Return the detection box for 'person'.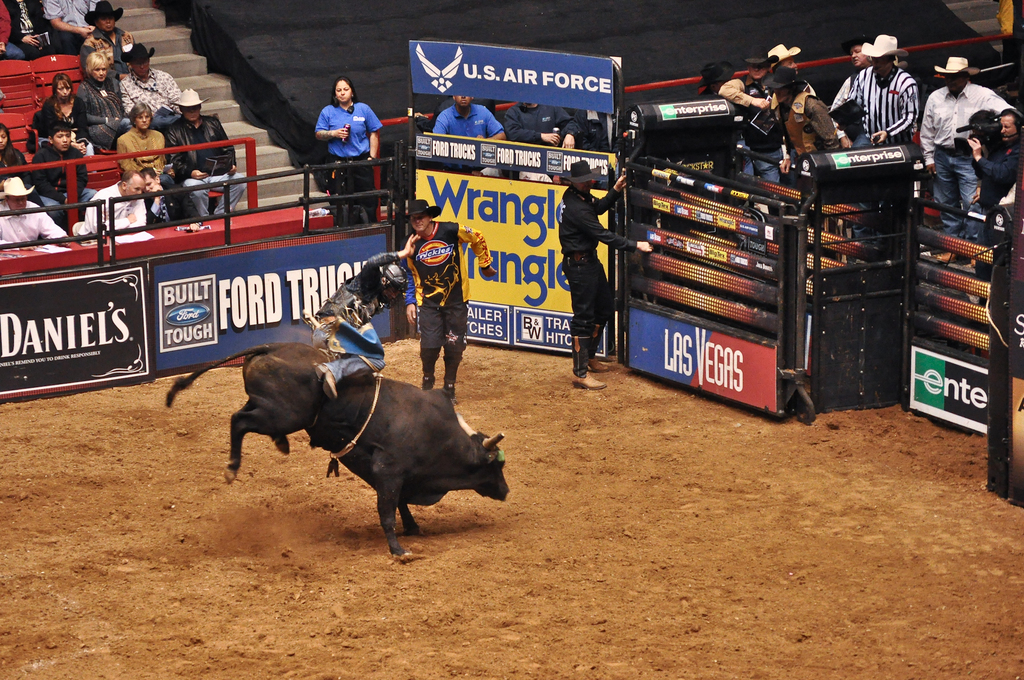
<box>840,31,916,142</box>.
